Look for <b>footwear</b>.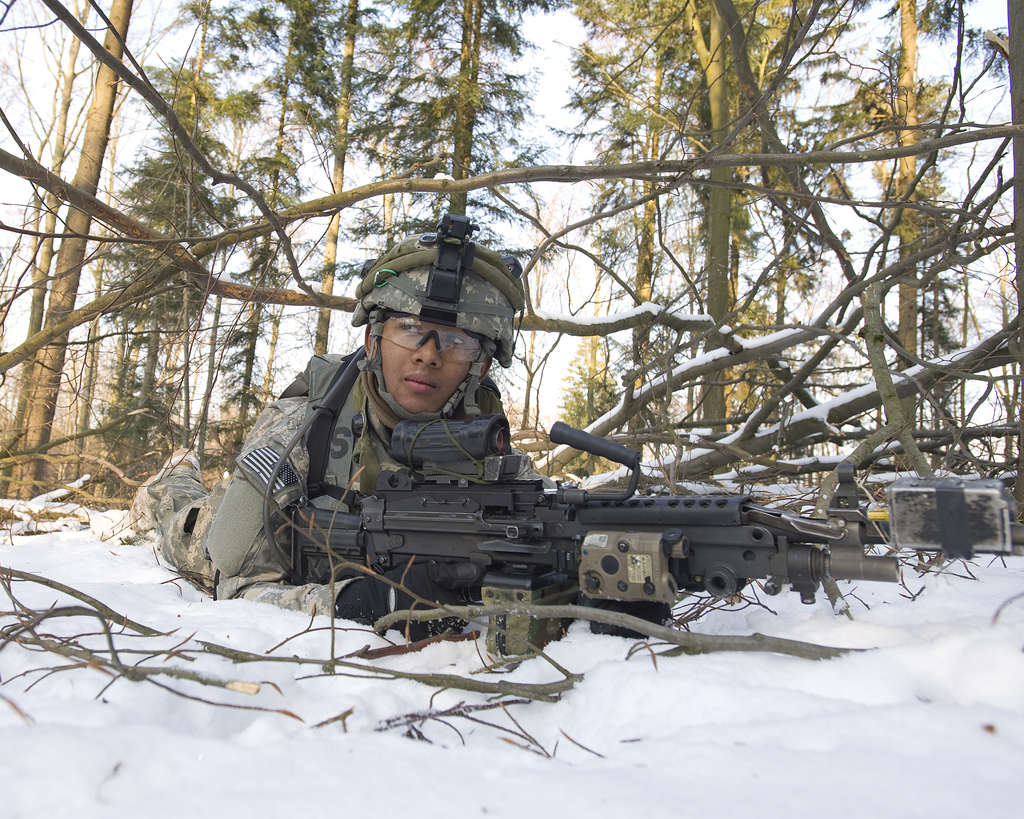
Found: locate(125, 440, 200, 533).
